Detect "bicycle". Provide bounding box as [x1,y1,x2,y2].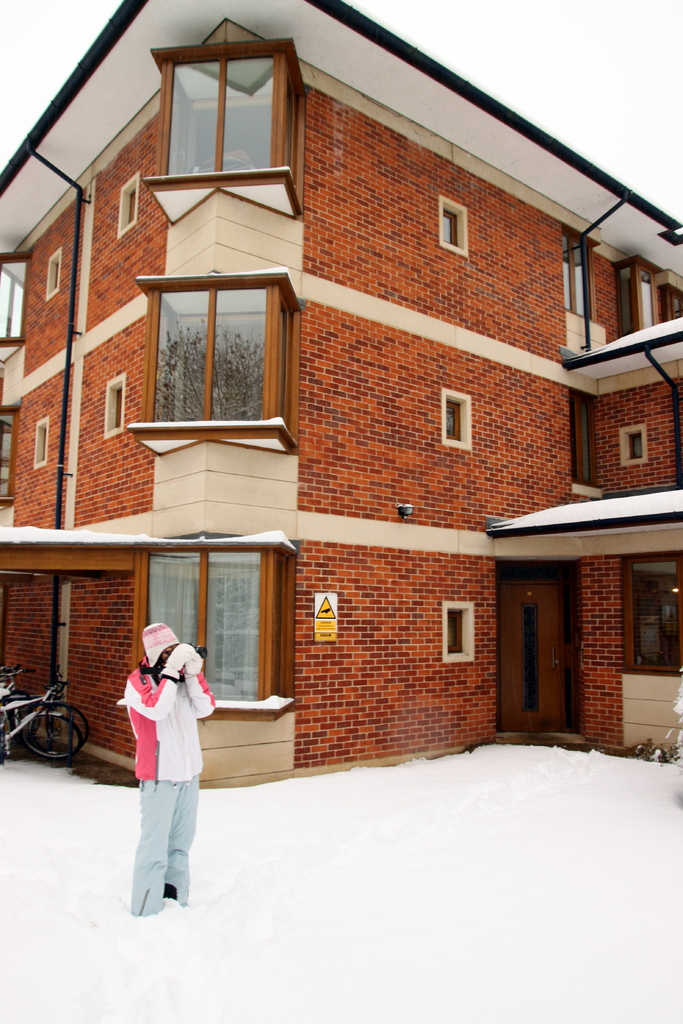
[0,685,82,771].
